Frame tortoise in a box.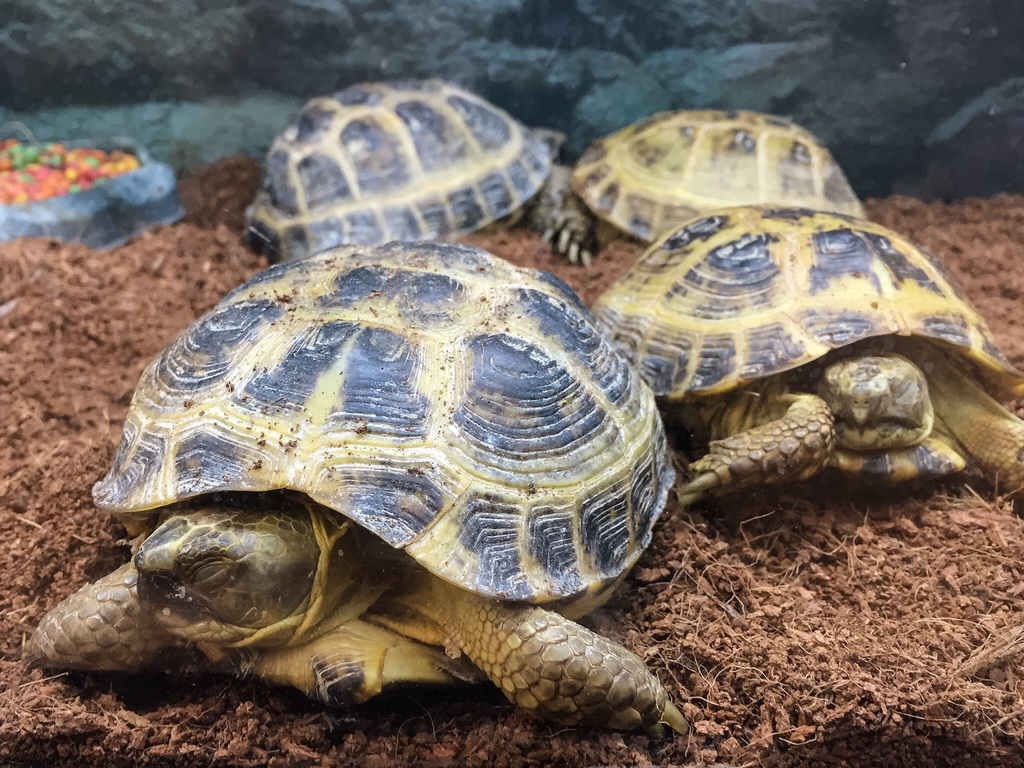
[x1=17, y1=240, x2=687, y2=745].
